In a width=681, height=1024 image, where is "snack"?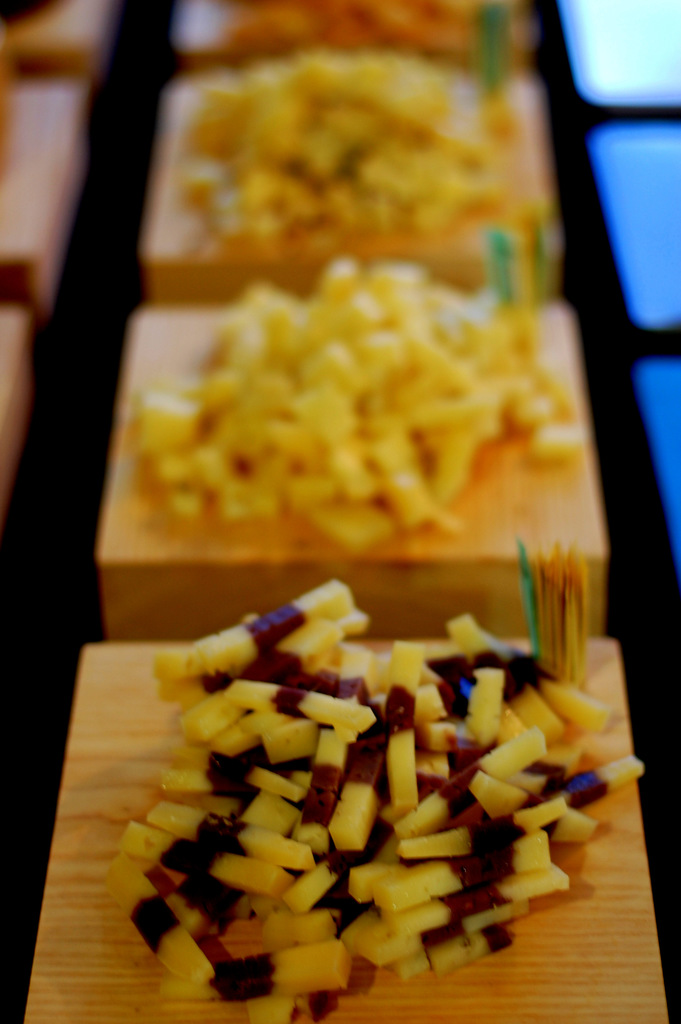
locate(175, 61, 523, 247).
